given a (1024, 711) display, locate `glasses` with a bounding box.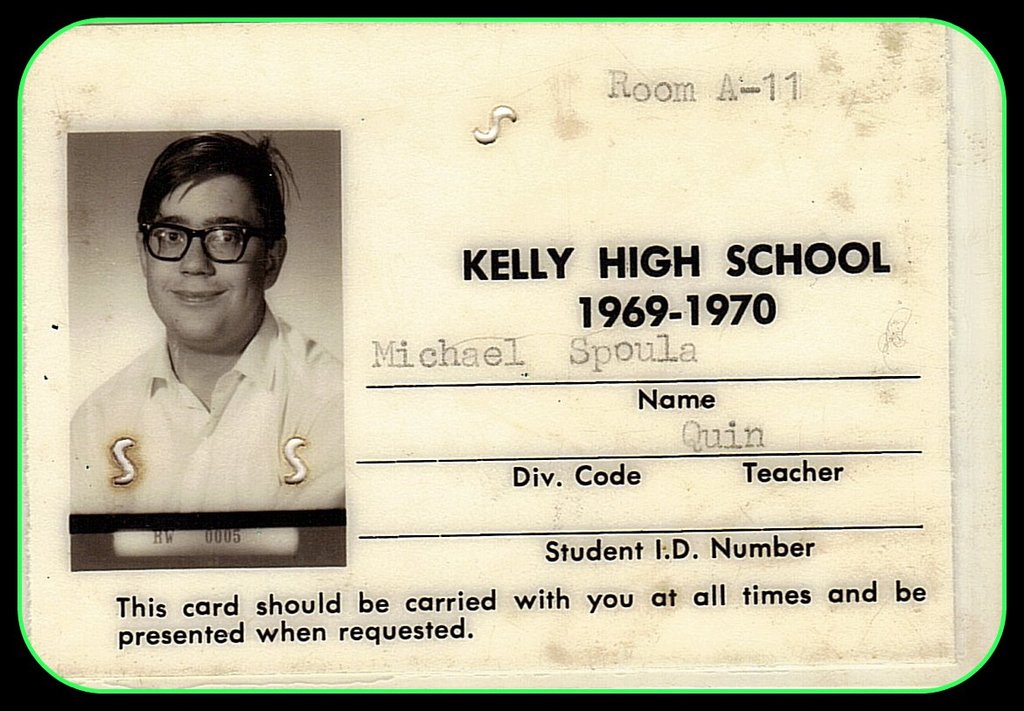
Located: left=125, top=214, right=259, bottom=263.
